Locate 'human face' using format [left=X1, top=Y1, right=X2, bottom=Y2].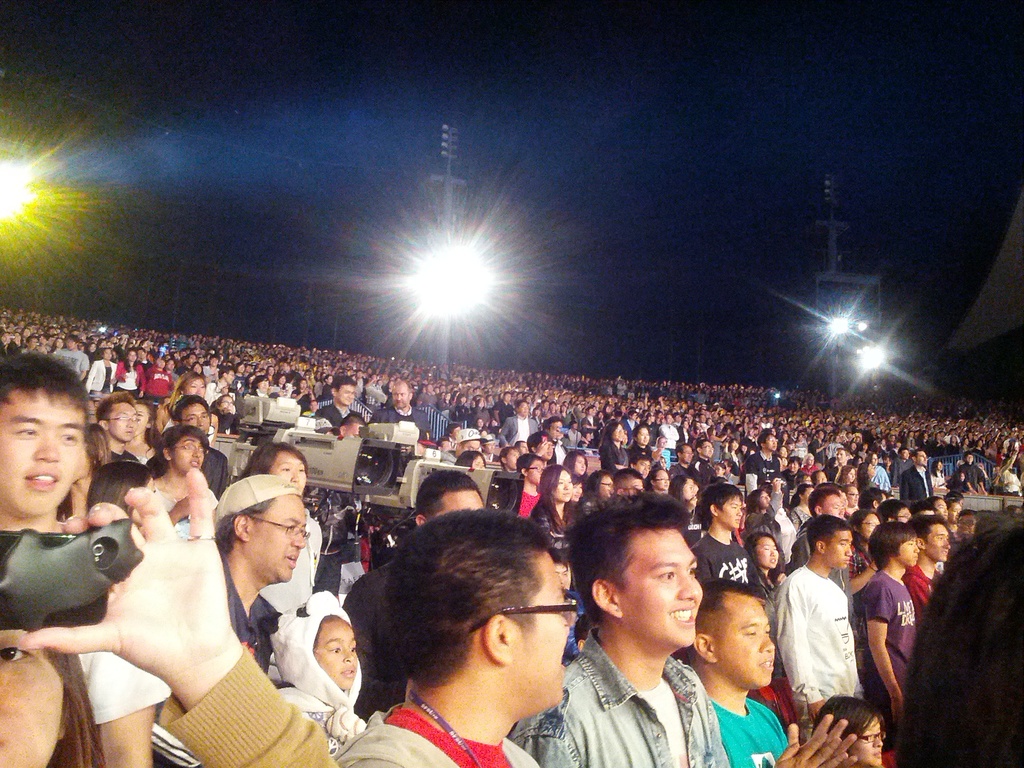
[left=872, top=455, right=877, bottom=465].
